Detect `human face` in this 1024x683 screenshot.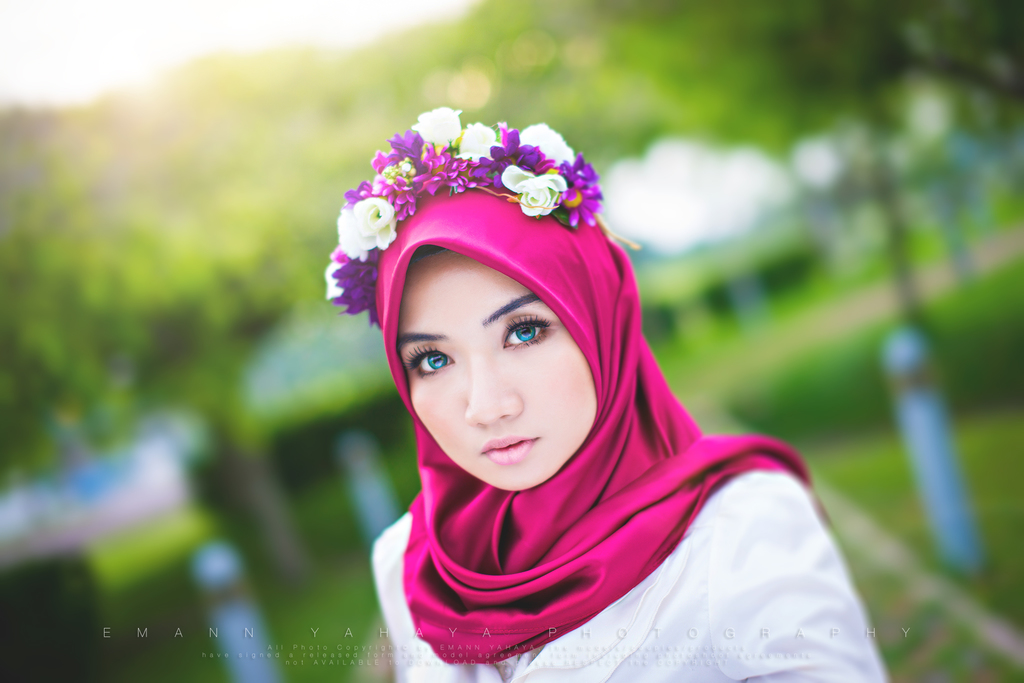
Detection: (400,252,591,493).
